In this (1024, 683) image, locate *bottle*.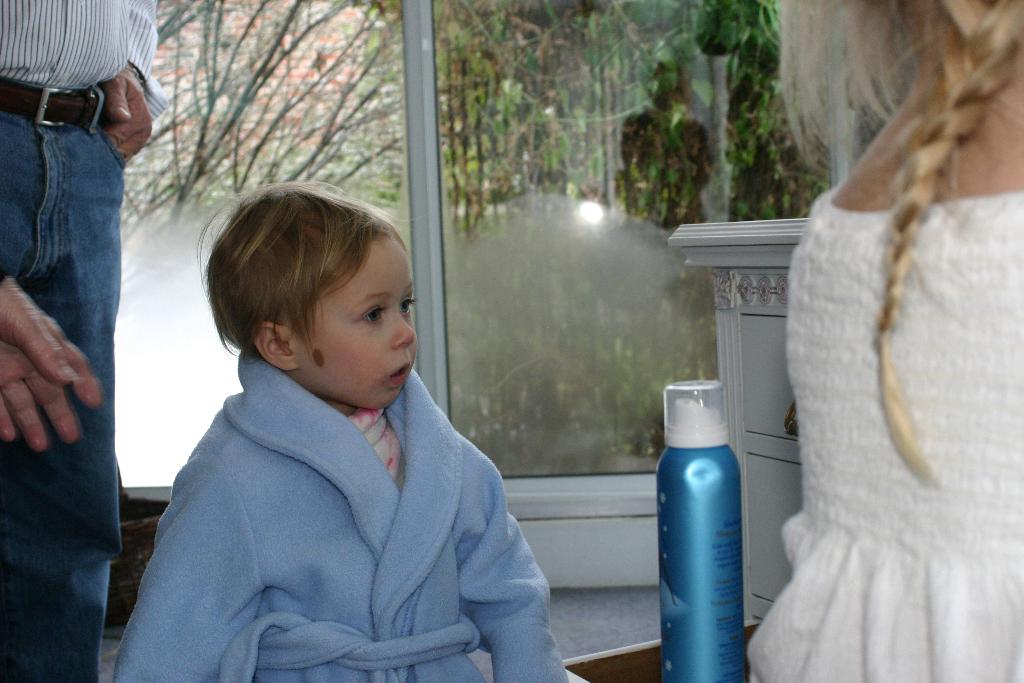
Bounding box: <region>653, 389, 762, 656</region>.
